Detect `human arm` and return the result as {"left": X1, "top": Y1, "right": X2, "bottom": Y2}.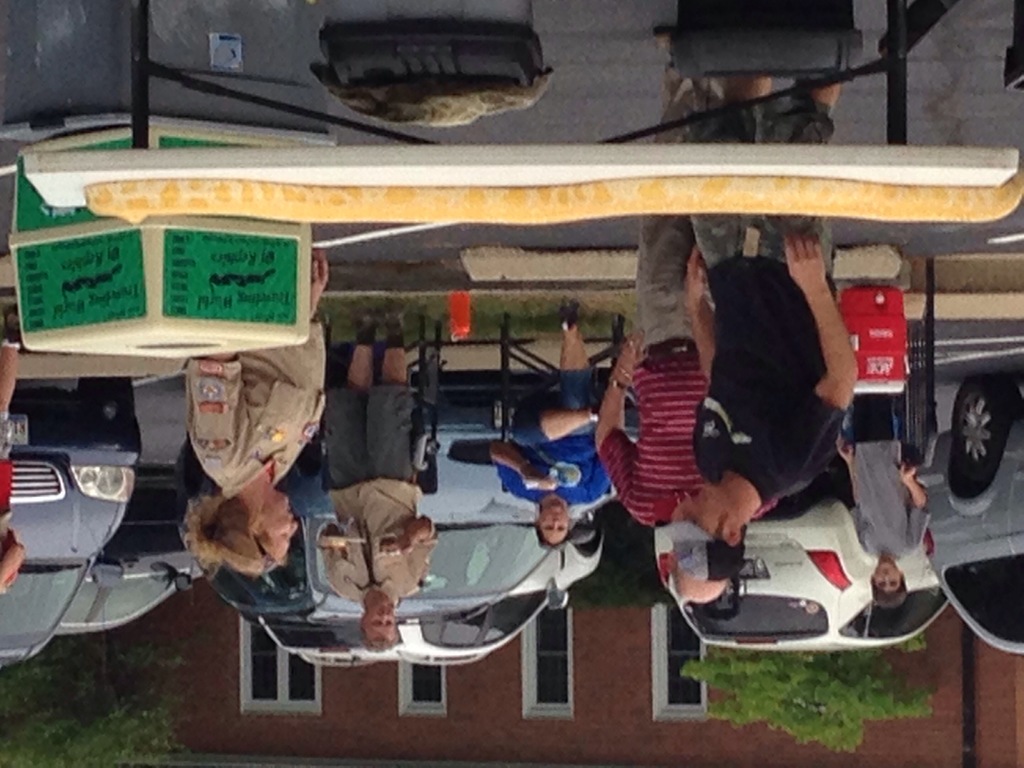
{"left": 188, "top": 252, "right": 333, "bottom": 470}.
